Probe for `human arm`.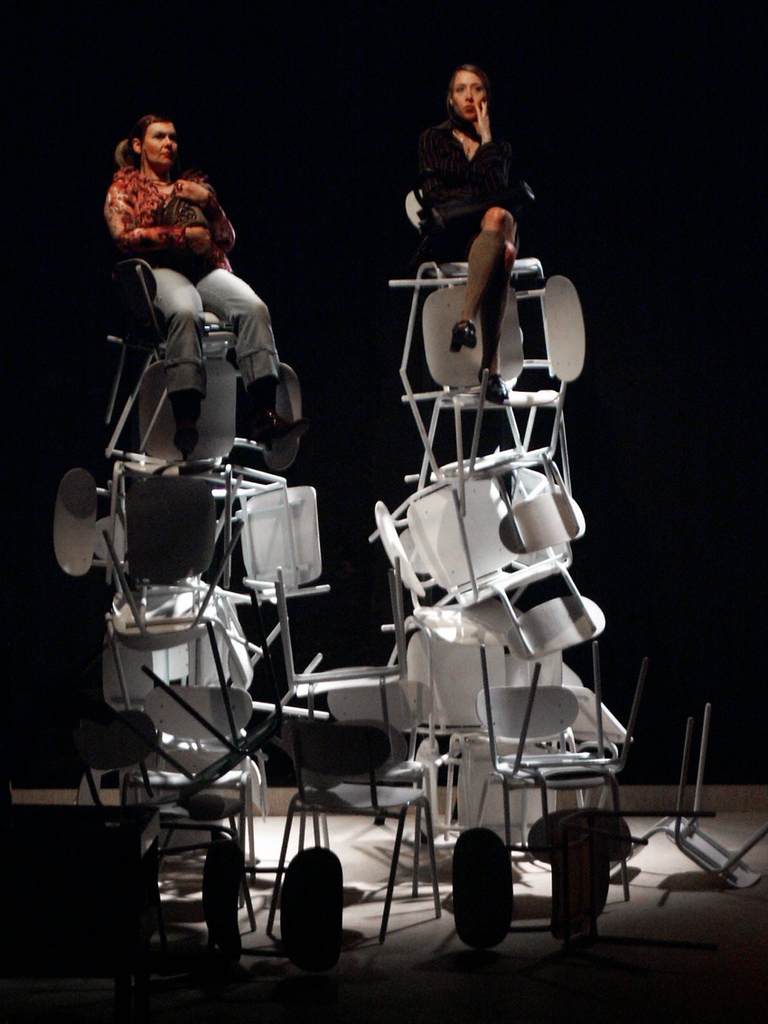
Probe result: <bbox>166, 172, 246, 248</bbox>.
